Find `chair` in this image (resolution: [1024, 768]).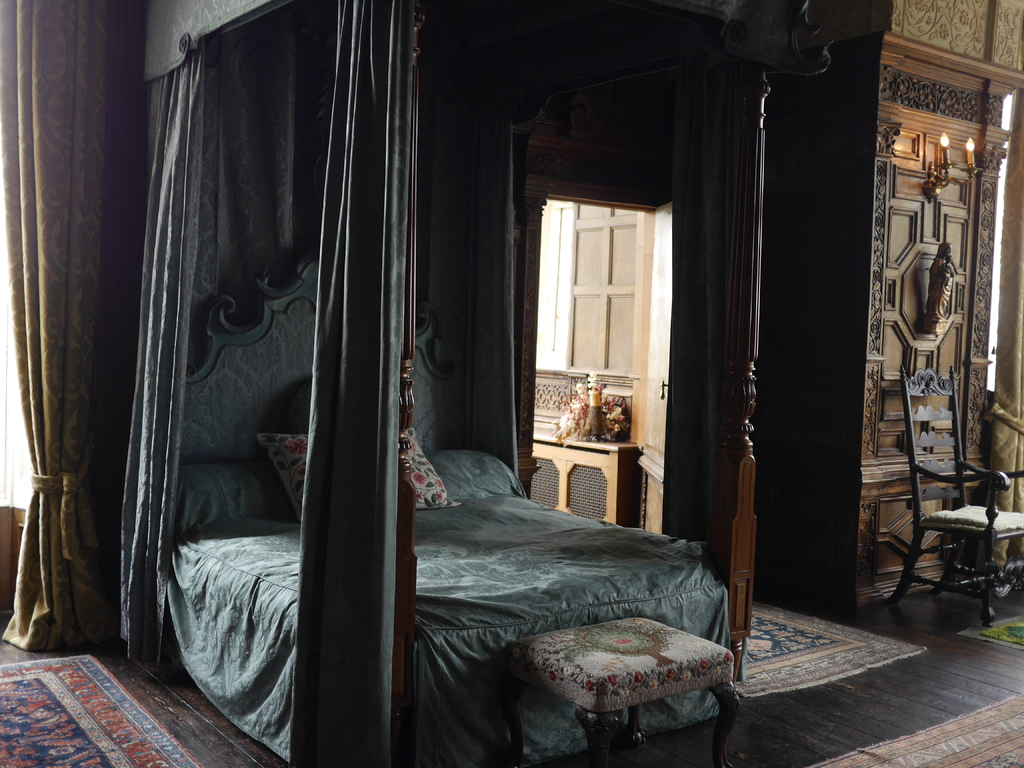
box=[894, 366, 1023, 636].
